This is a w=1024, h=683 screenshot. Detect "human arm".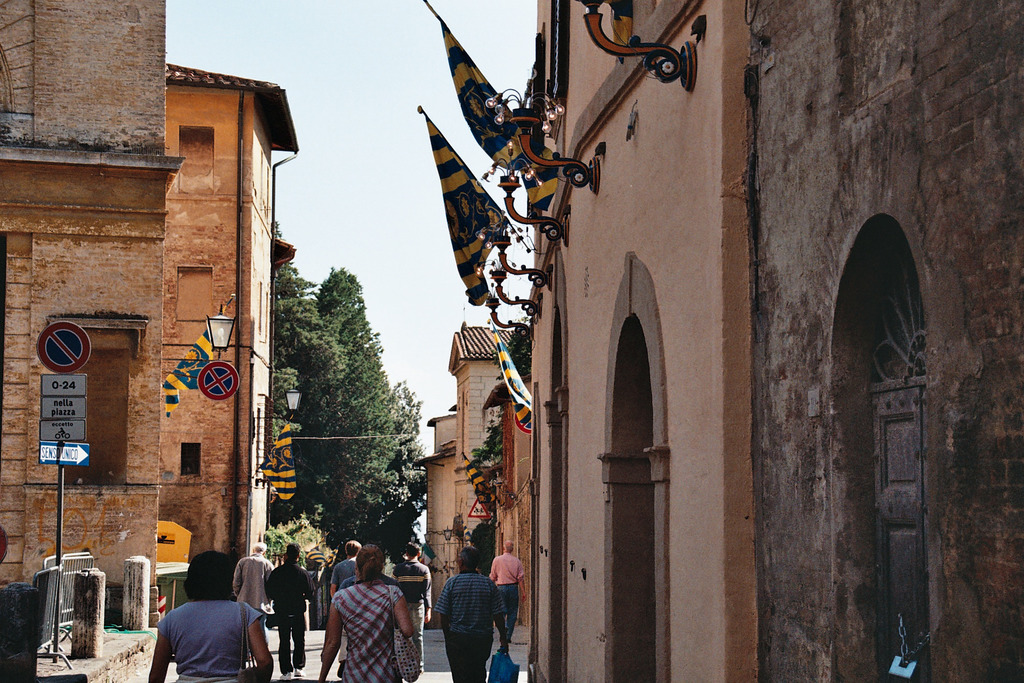
<region>144, 617, 173, 682</region>.
